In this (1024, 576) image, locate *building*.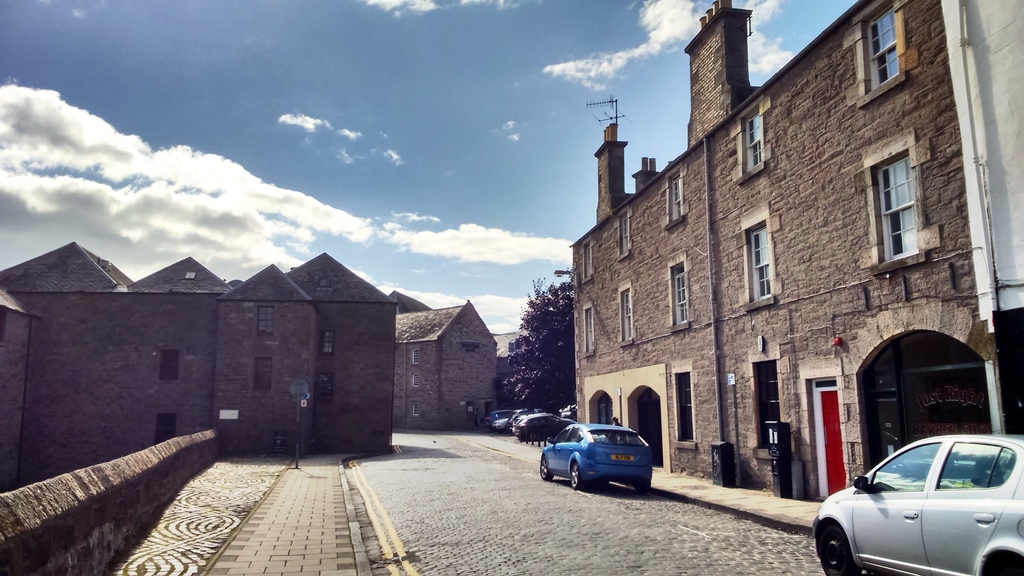
Bounding box: region(571, 0, 1022, 500).
